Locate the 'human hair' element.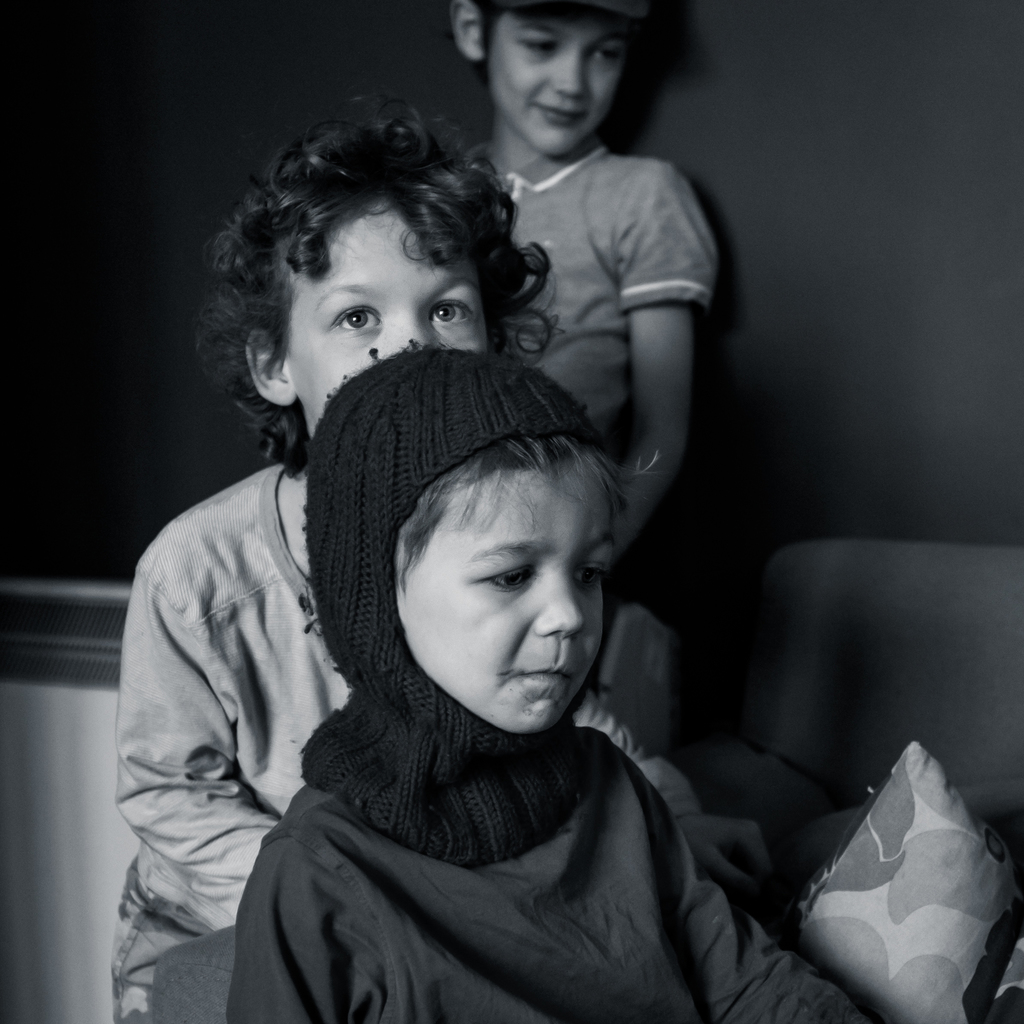
Element bbox: <box>471,0,647,67</box>.
